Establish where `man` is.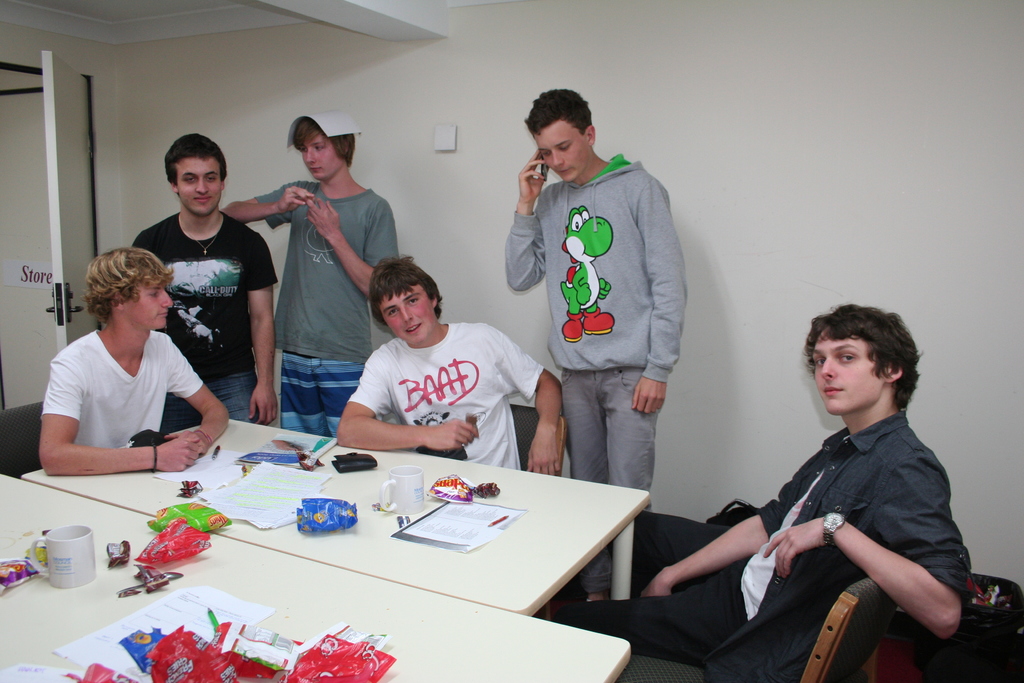
Established at region(39, 243, 228, 474).
